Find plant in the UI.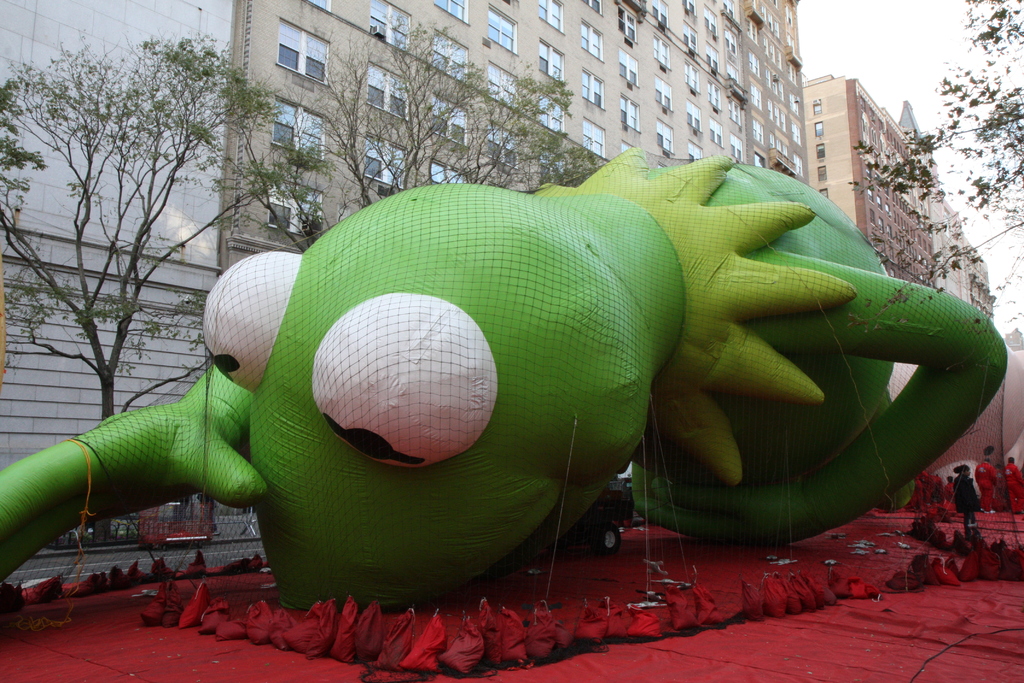
UI element at [211, 500, 234, 522].
